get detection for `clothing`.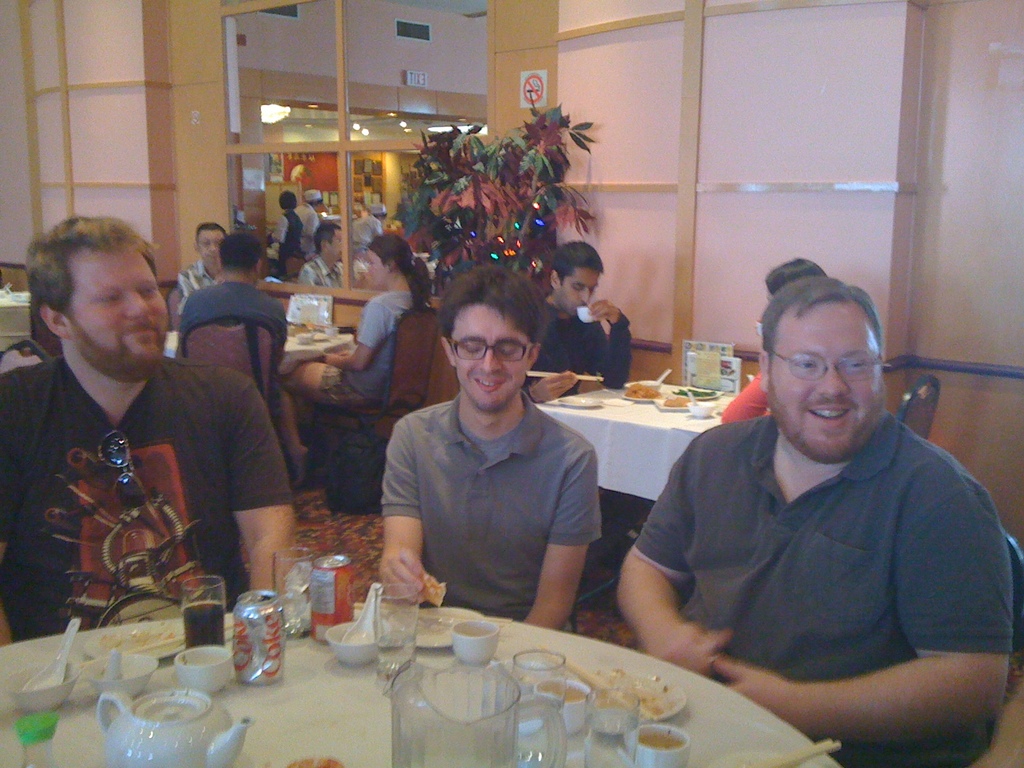
Detection: 168,261,207,308.
